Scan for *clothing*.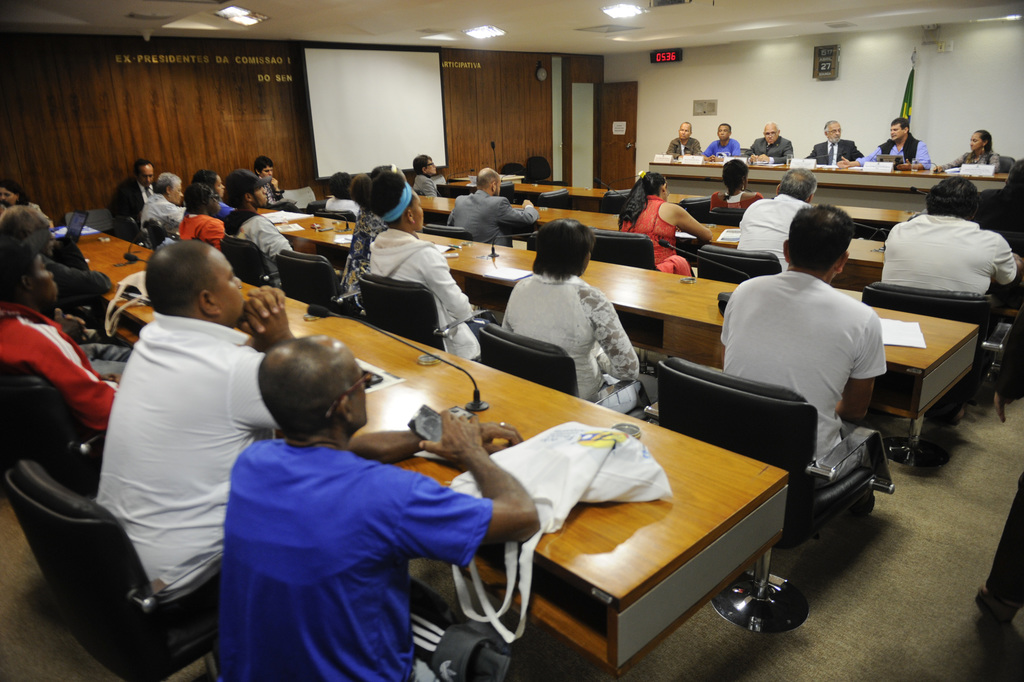
Scan result: 604, 193, 706, 280.
